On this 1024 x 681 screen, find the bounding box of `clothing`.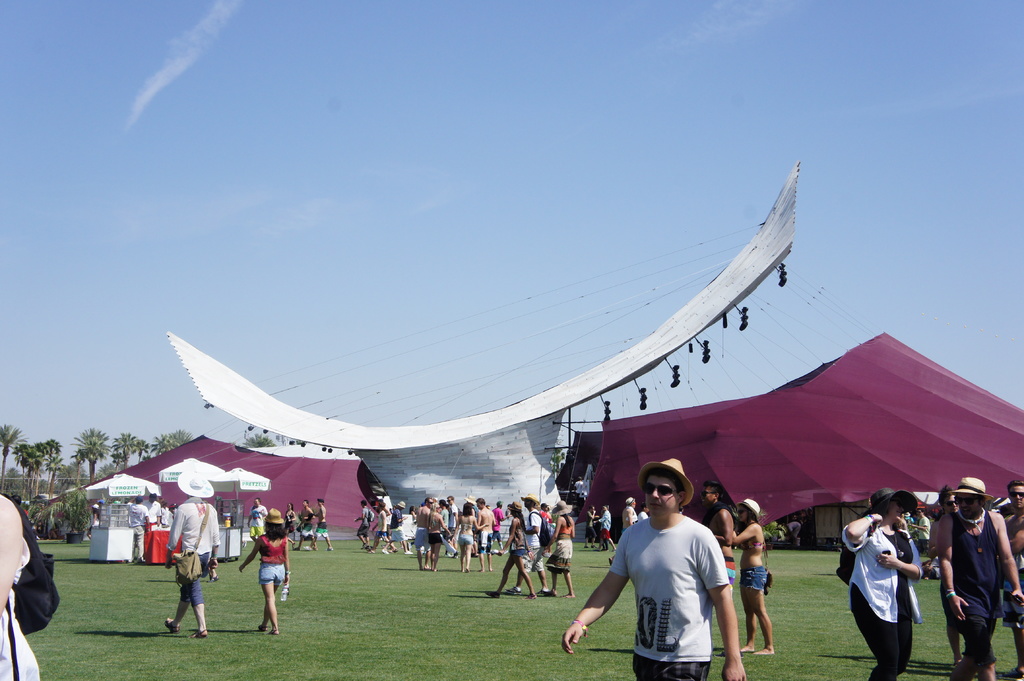
Bounding box: select_region(89, 512, 101, 531).
